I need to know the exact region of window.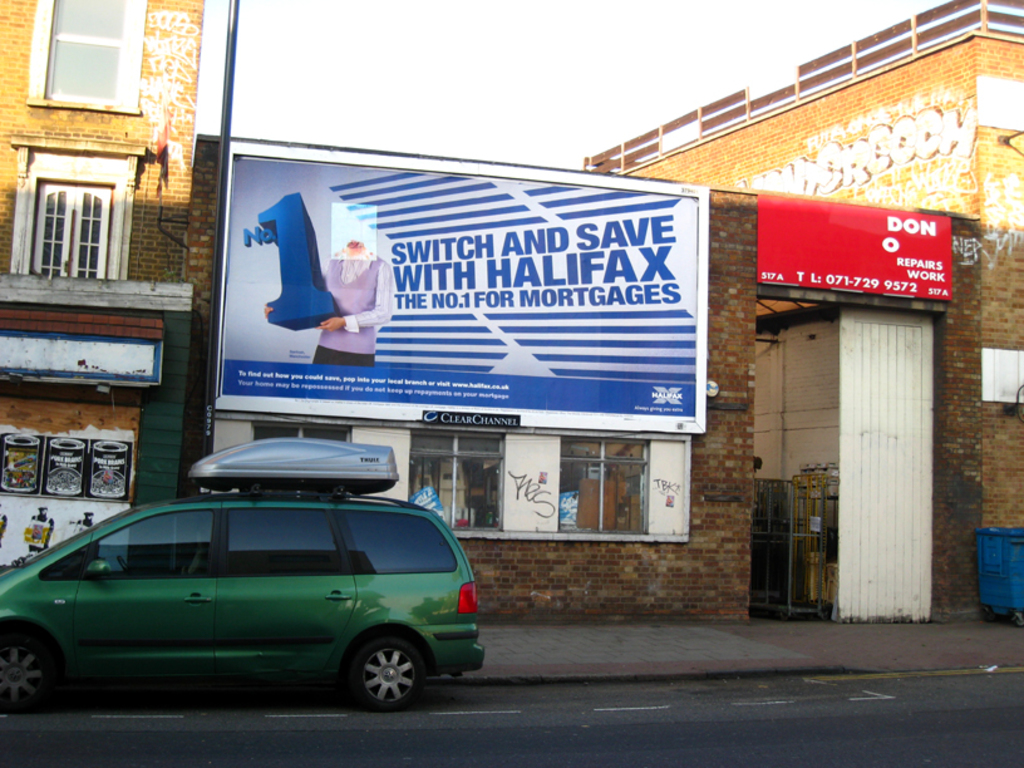
Region: box=[21, 182, 105, 280].
